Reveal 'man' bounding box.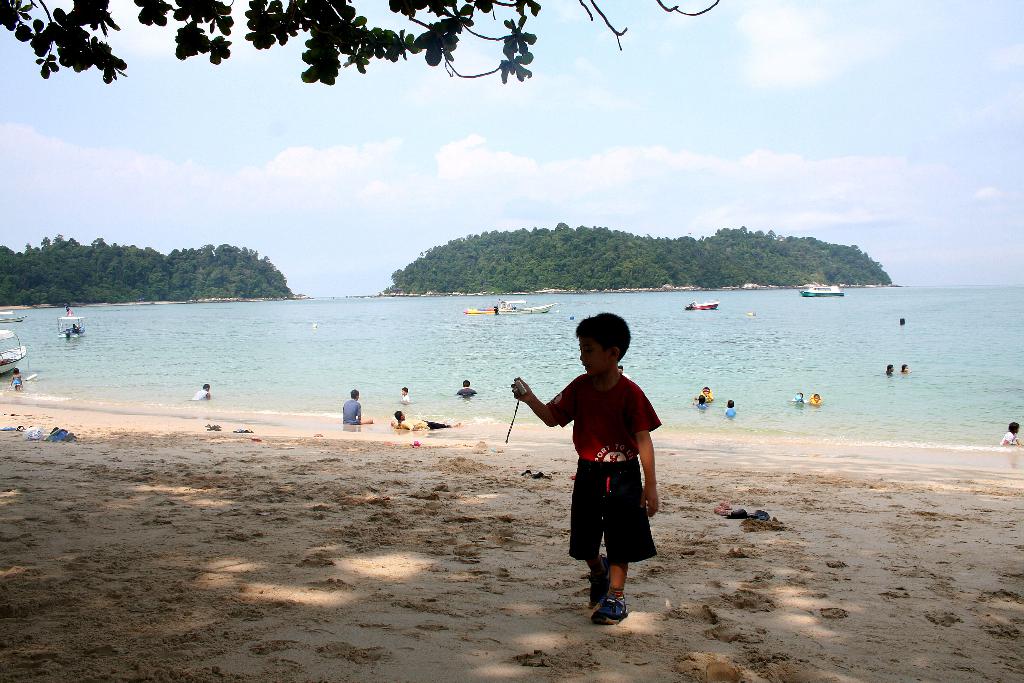
Revealed: x1=341, y1=386, x2=377, y2=427.
